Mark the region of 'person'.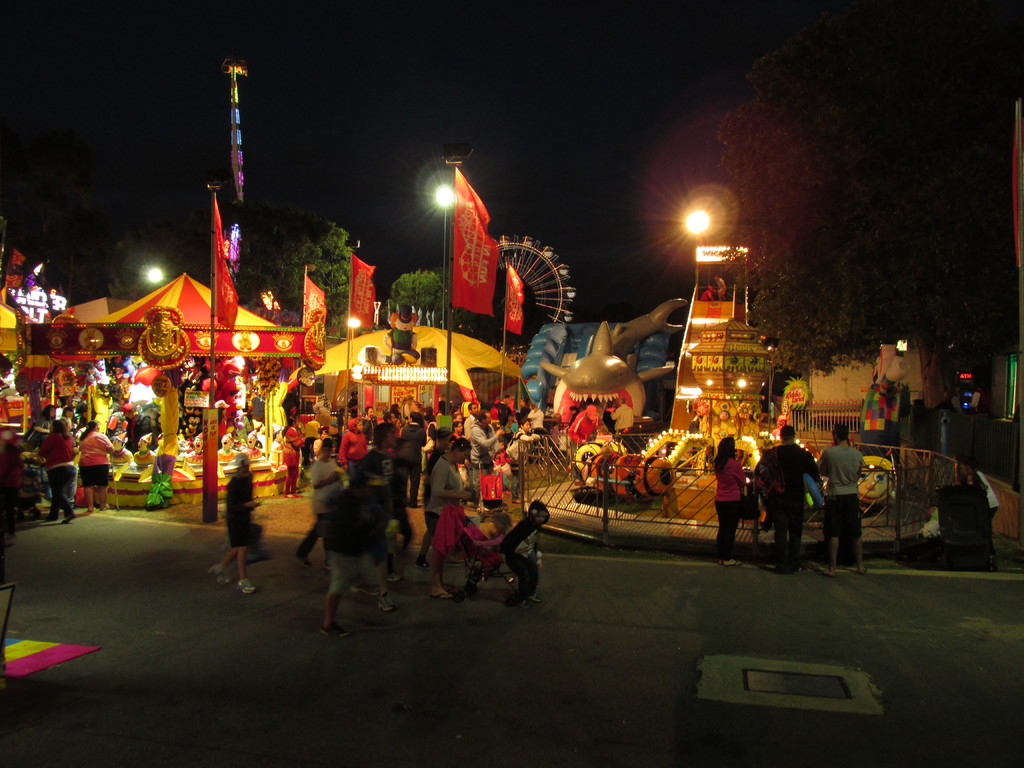
Region: box=[446, 400, 466, 433].
